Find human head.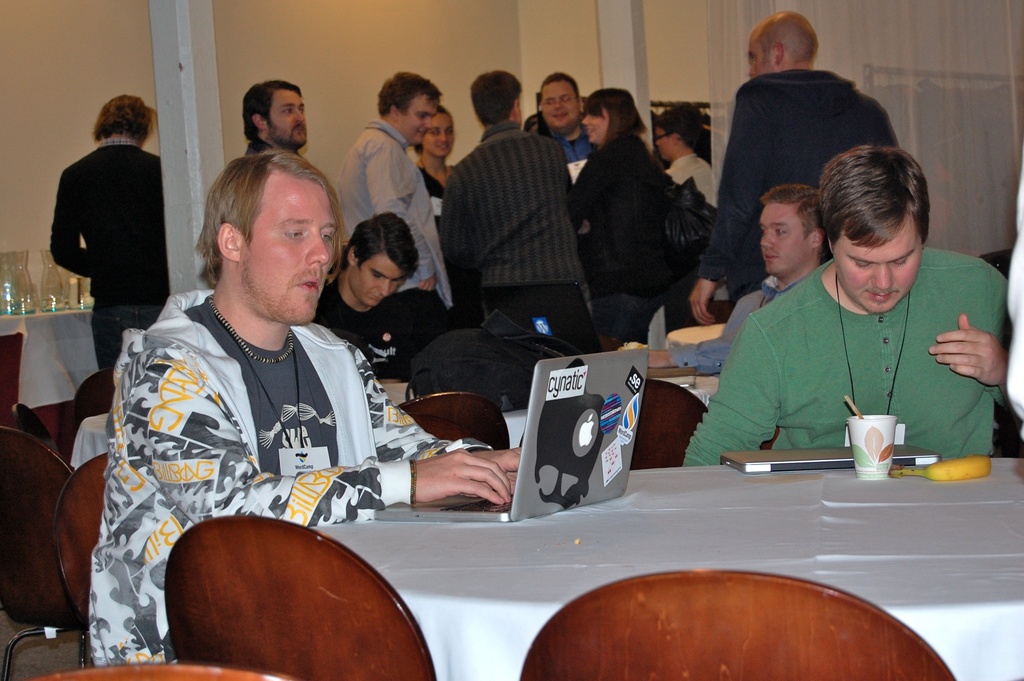
[341, 208, 421, 307].
